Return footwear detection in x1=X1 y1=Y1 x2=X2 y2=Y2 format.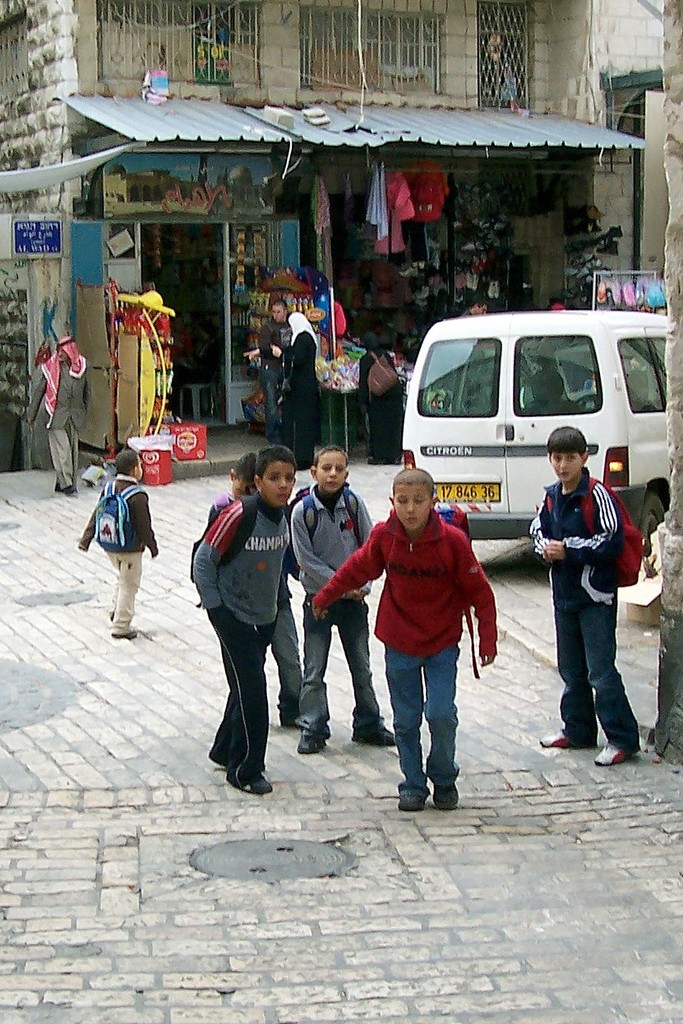
x1=399 y1=796 x2=421 y2=811.
